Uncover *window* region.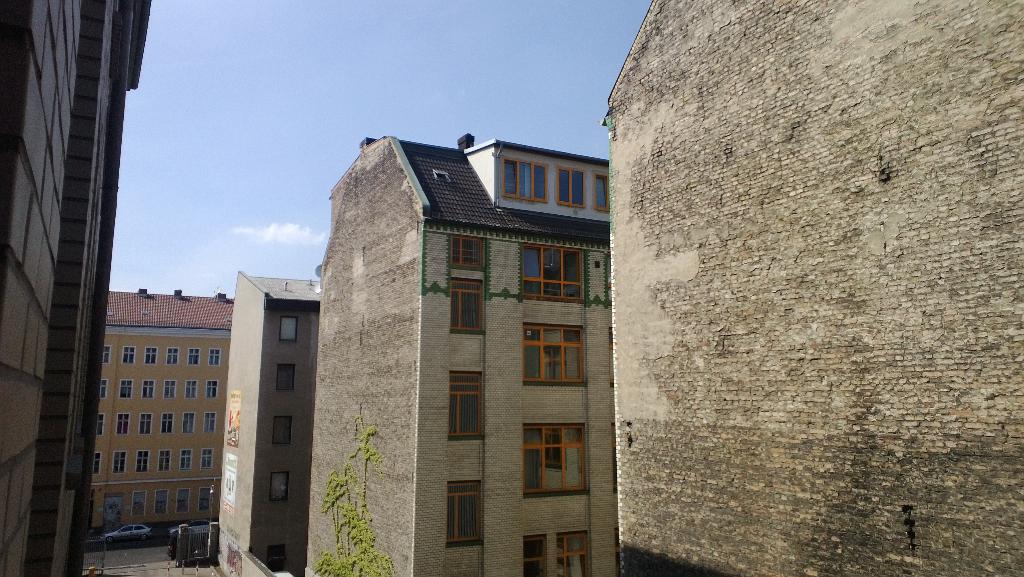
Uncovered: region(273, 365, 296, 390).
